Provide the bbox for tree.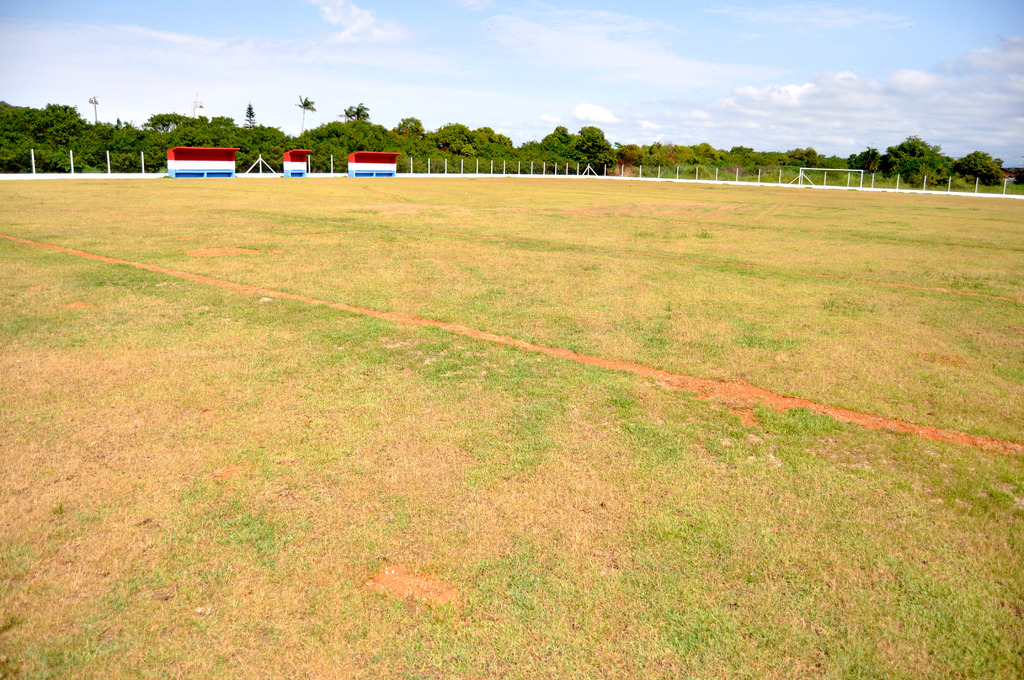
(245, 103, 257, 128).
